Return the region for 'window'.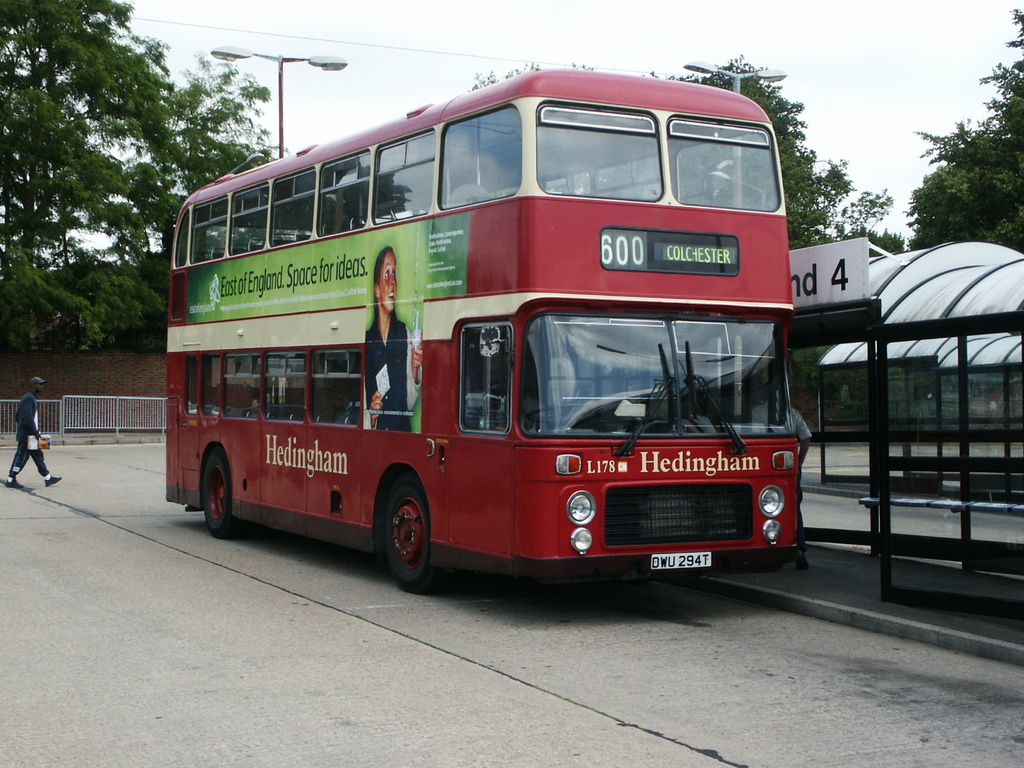
{"x1": 189, "y1": 199, "x2": 225, "y2": 262}.
